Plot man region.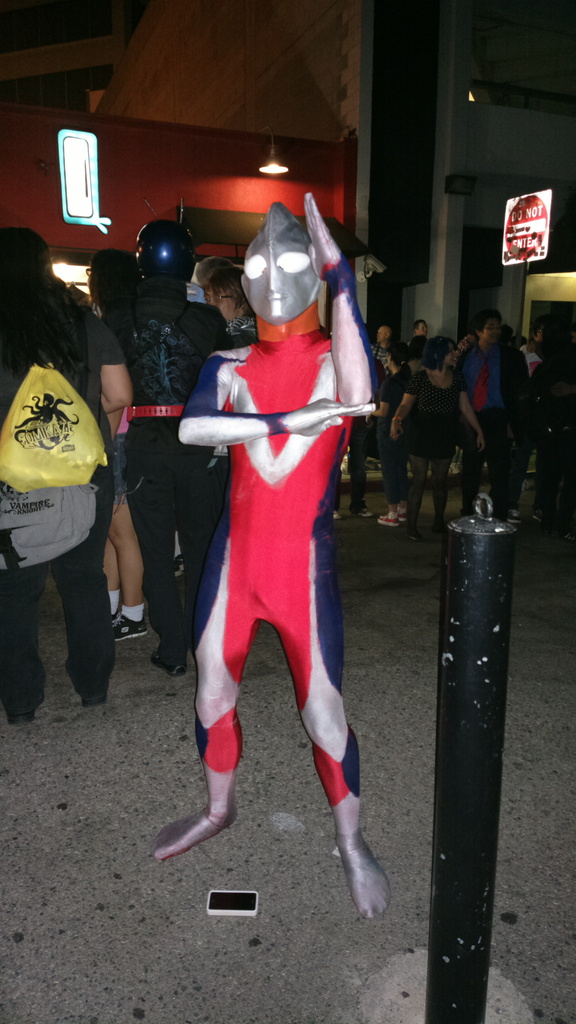
Plotted at <box>196,257,239,288</box>.
